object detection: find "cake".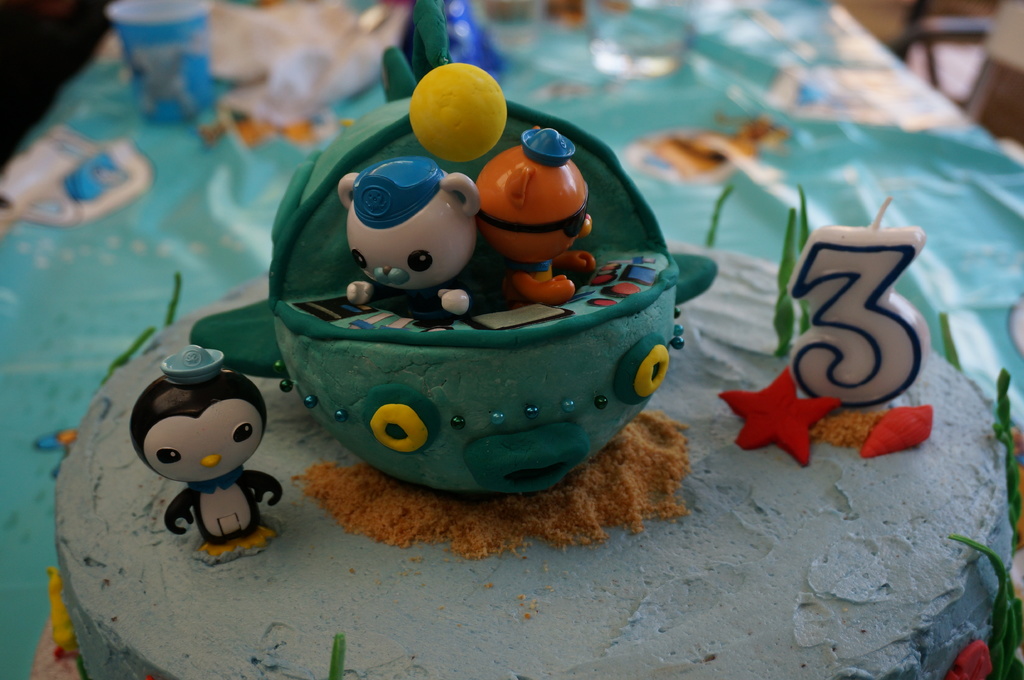
55,3,1023,679.
